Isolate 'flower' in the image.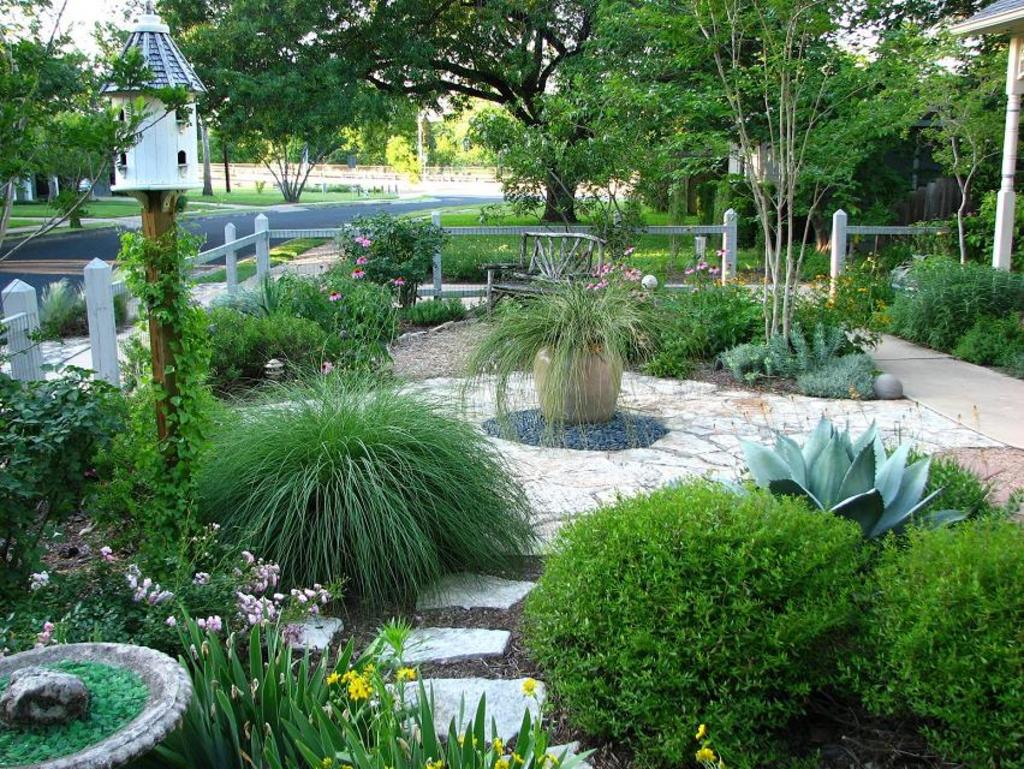
Isolated region: rect(716, 245, 730, 261).
